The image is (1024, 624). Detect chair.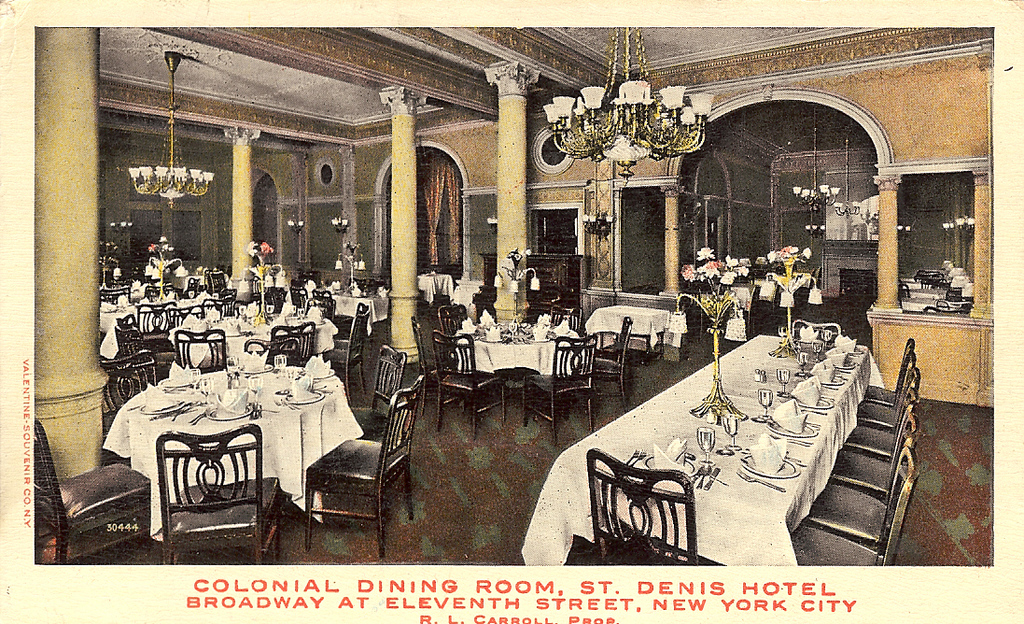
Detection: box=[152, 420, 286, 565].
